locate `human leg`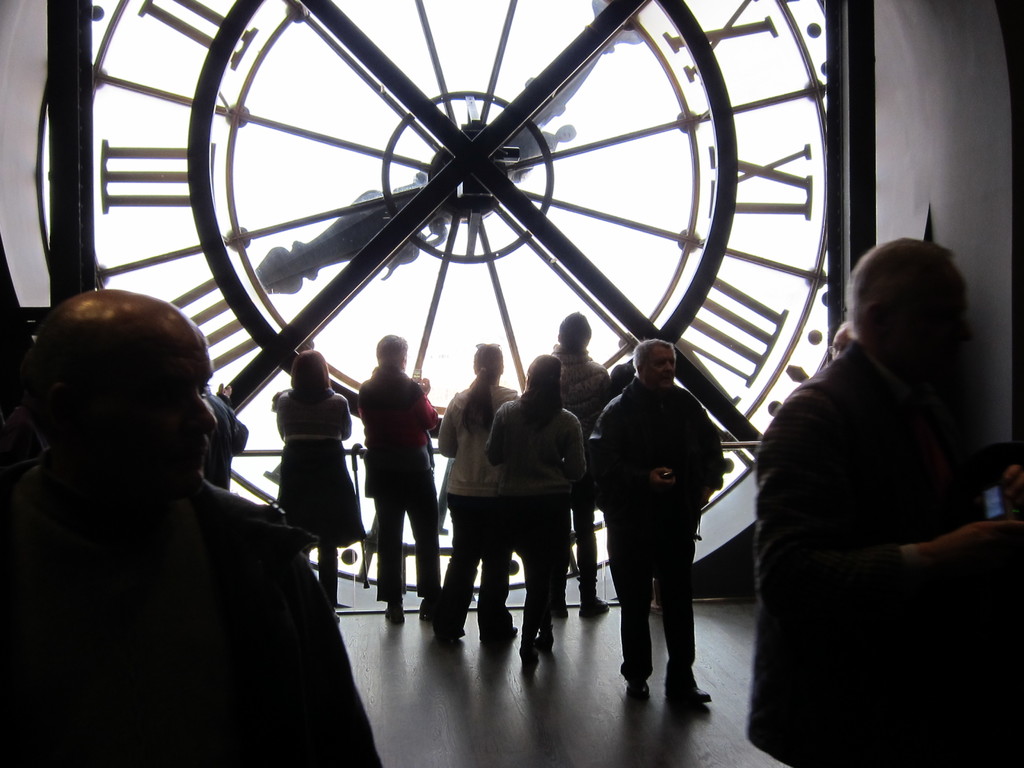
502, 498, 564, 666
